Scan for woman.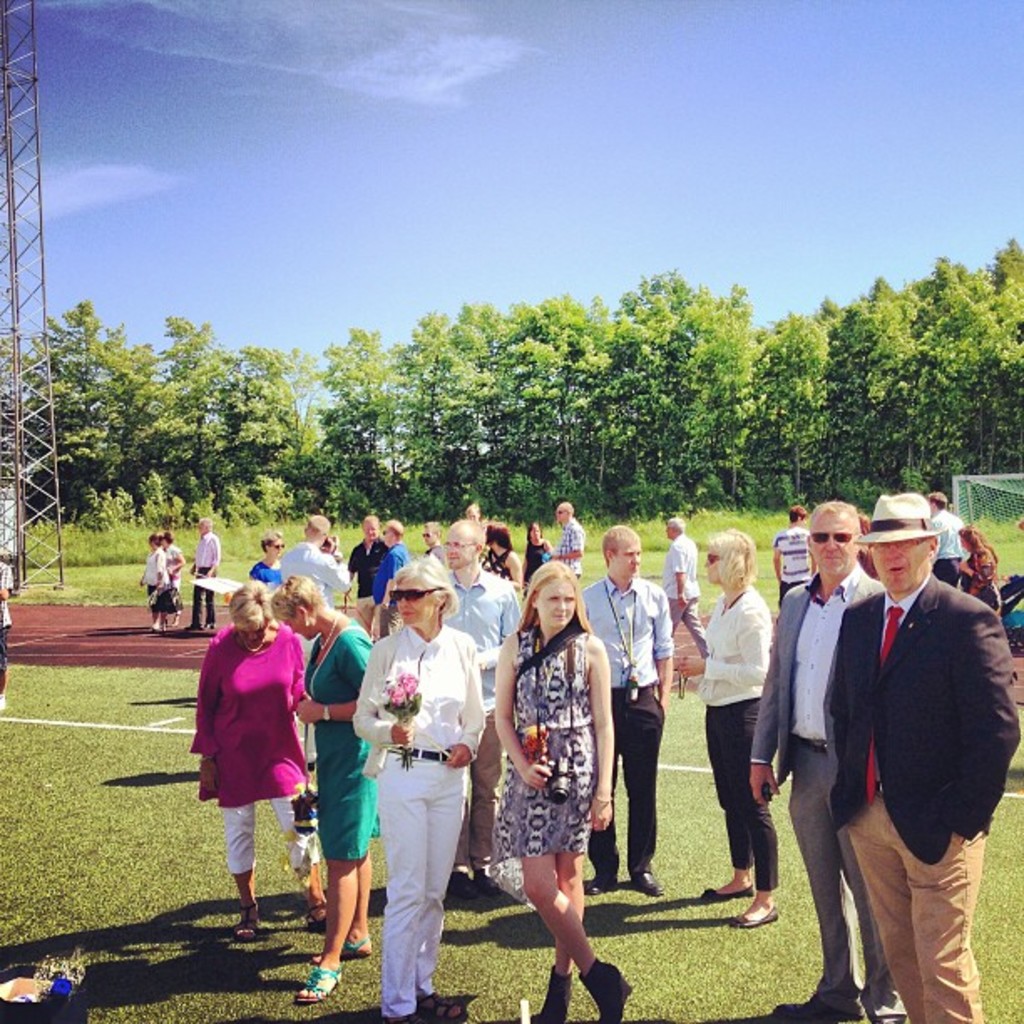
Scan result: {"left": 671, "top": 530, "right": 788, "bottom": 925}.
